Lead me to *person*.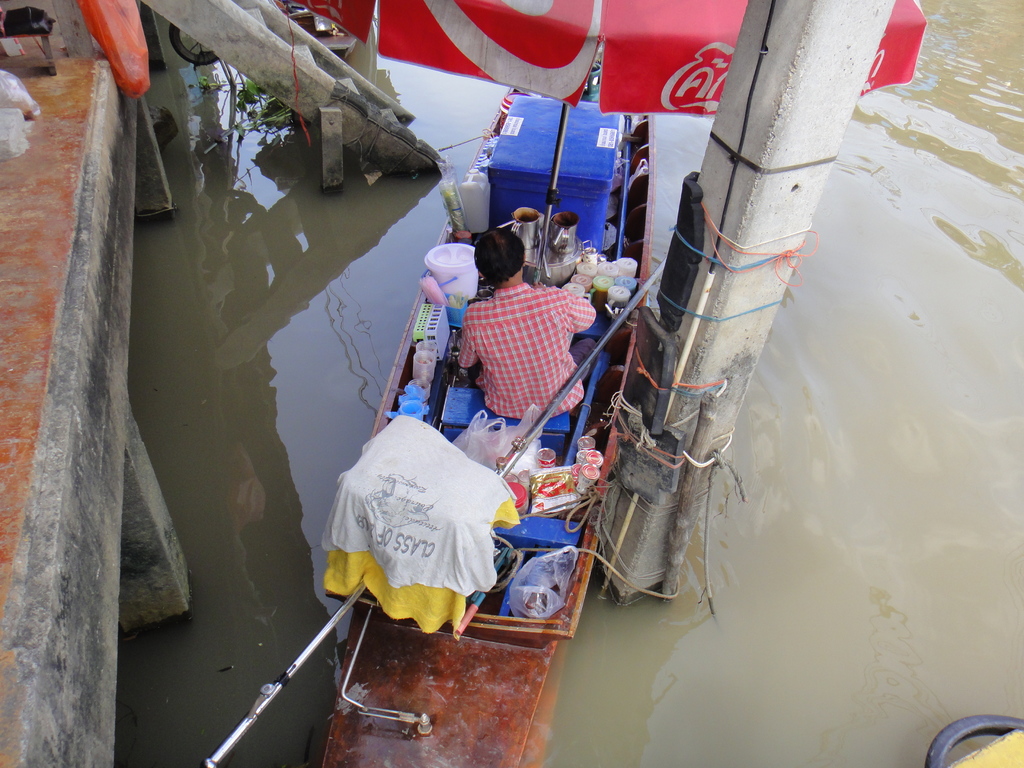
Lead to {"left": 458, "top": 224, "right": 601, "bottom": 420}.
